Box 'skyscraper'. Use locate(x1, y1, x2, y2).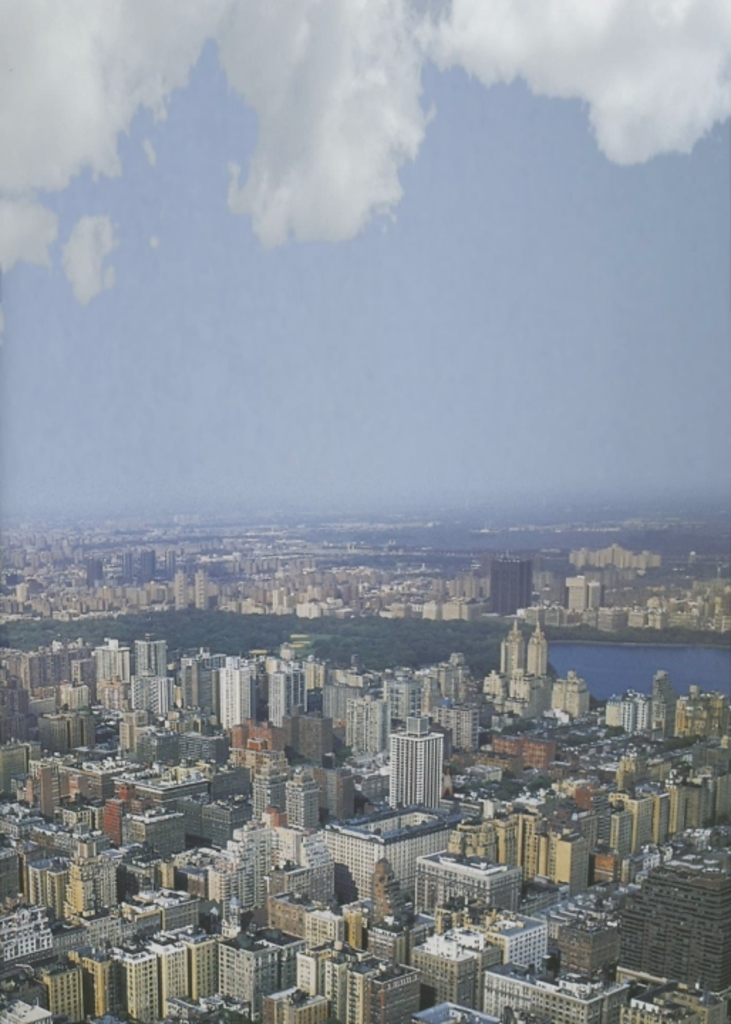
locate(528, 624, 546, 676).
